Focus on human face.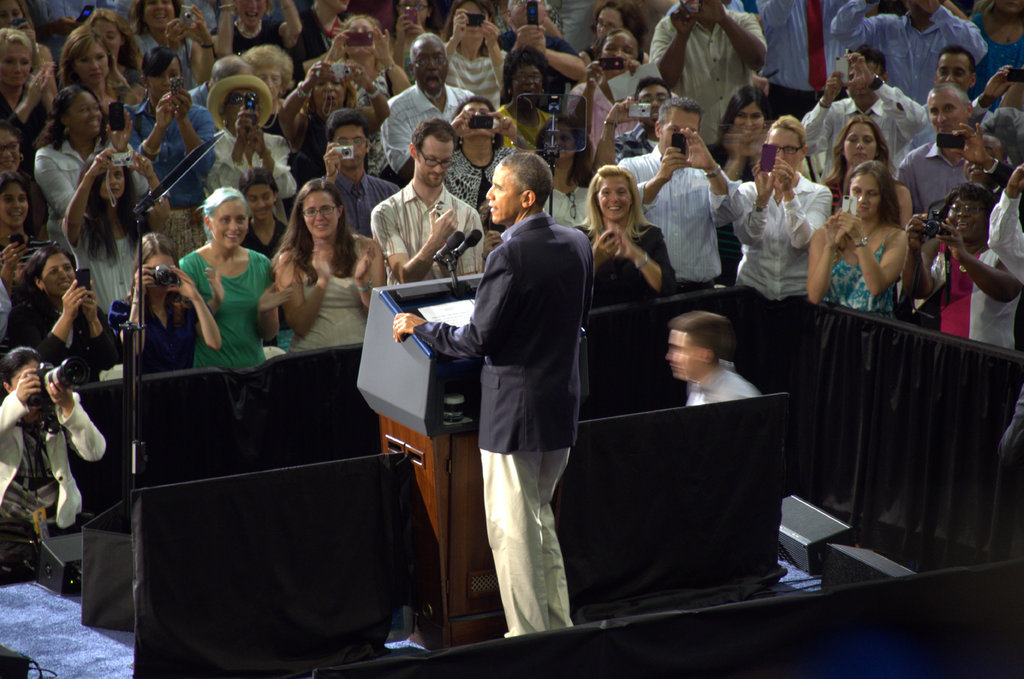
Focused at x1=209, y1=199, x2=247, y2=250.
